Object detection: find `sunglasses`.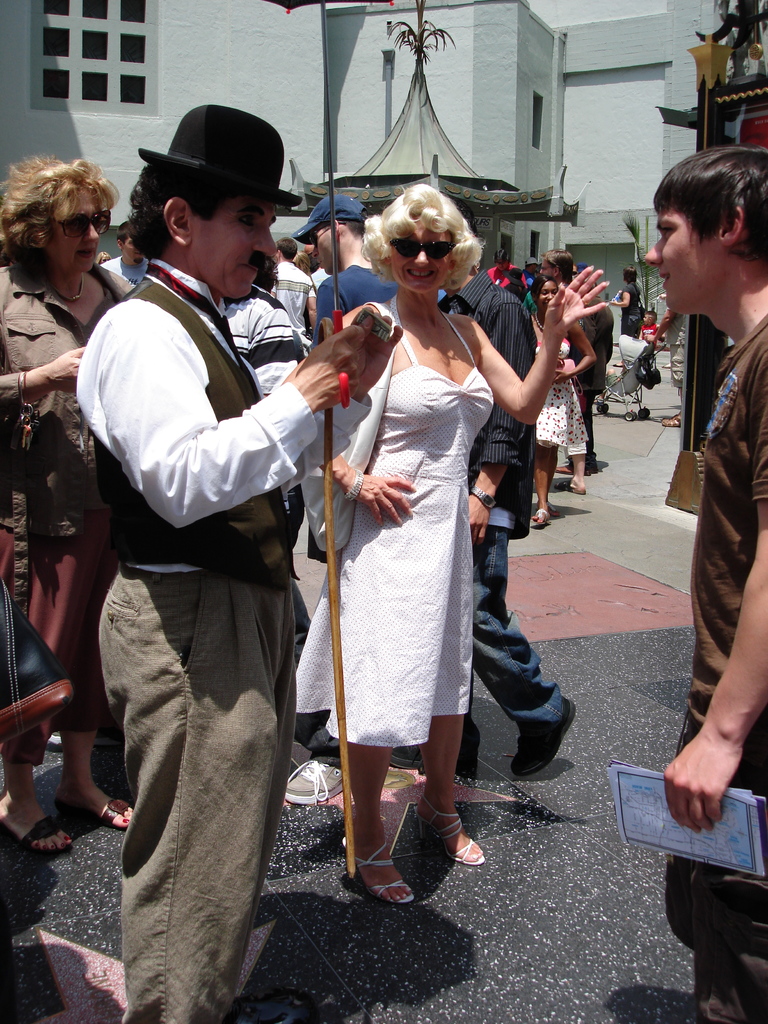
x1=56, y1=211, x2=107, y2=235.
